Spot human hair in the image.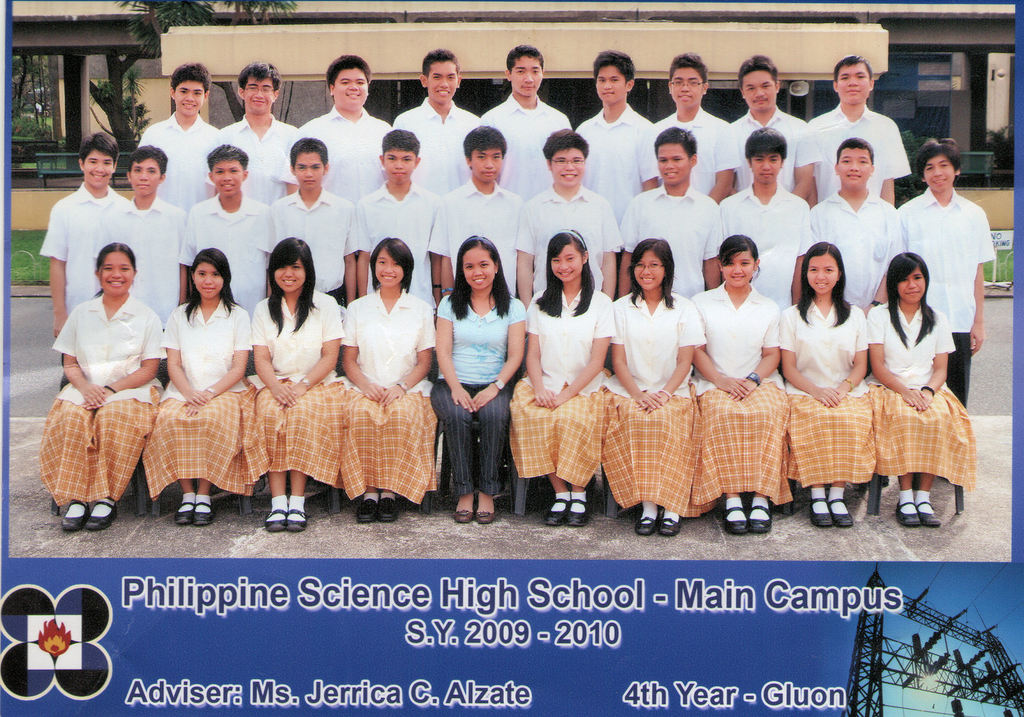
human hair found at [326, 53, 372, 98].
